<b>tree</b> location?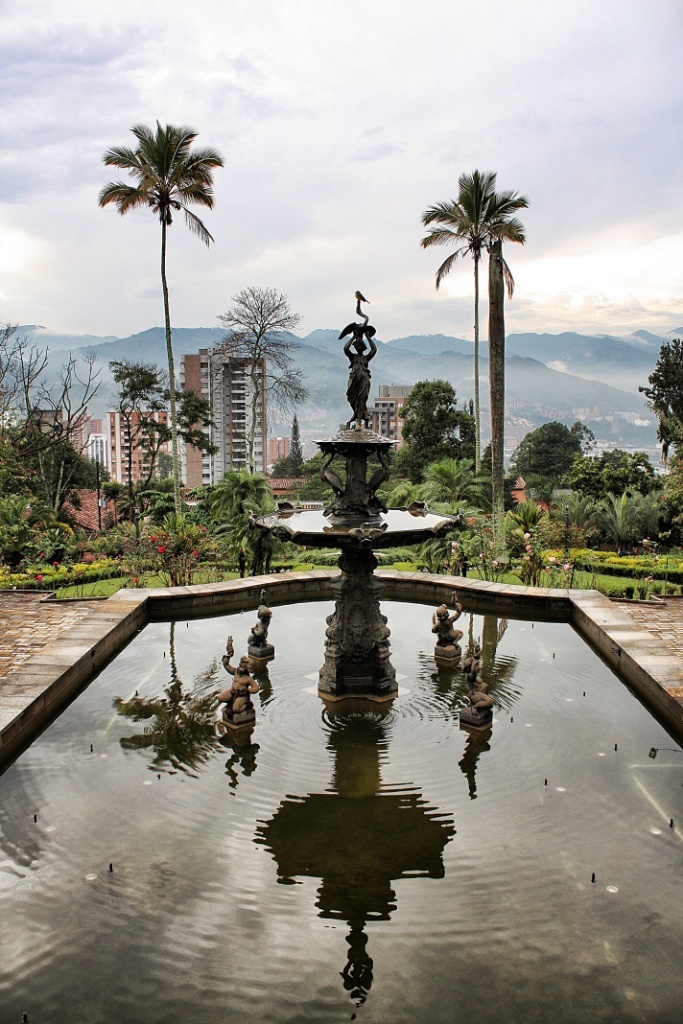
box=[284, 412, 307, 478]
